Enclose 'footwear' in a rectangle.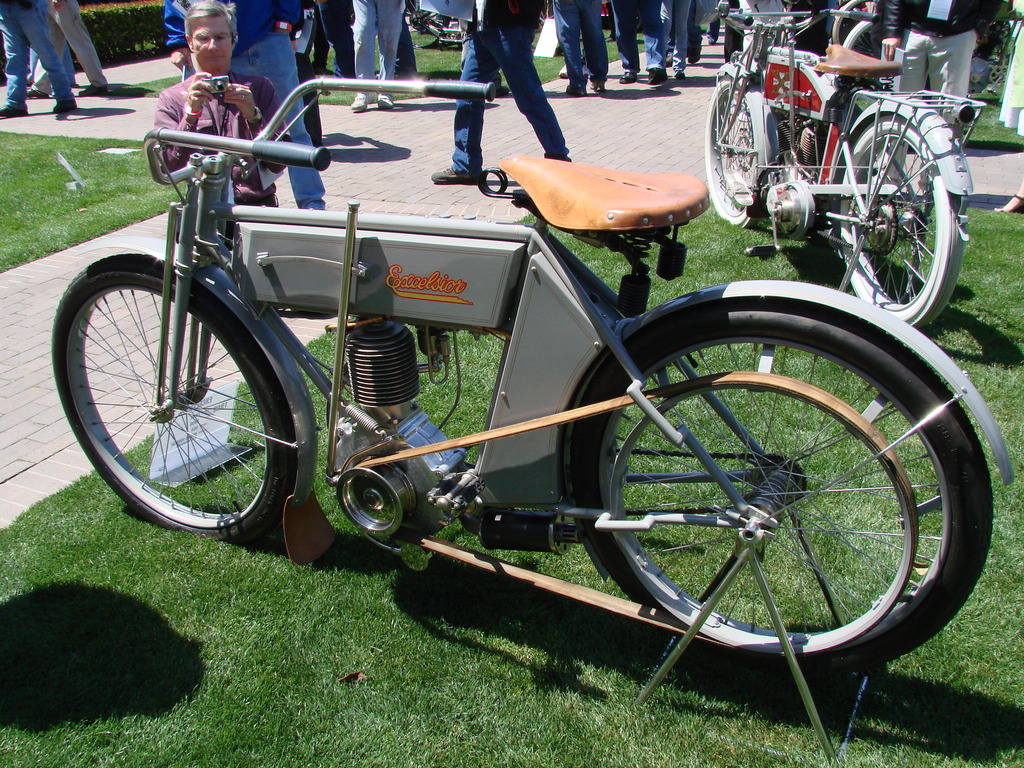
BBox(83, 80, 109, 98).
